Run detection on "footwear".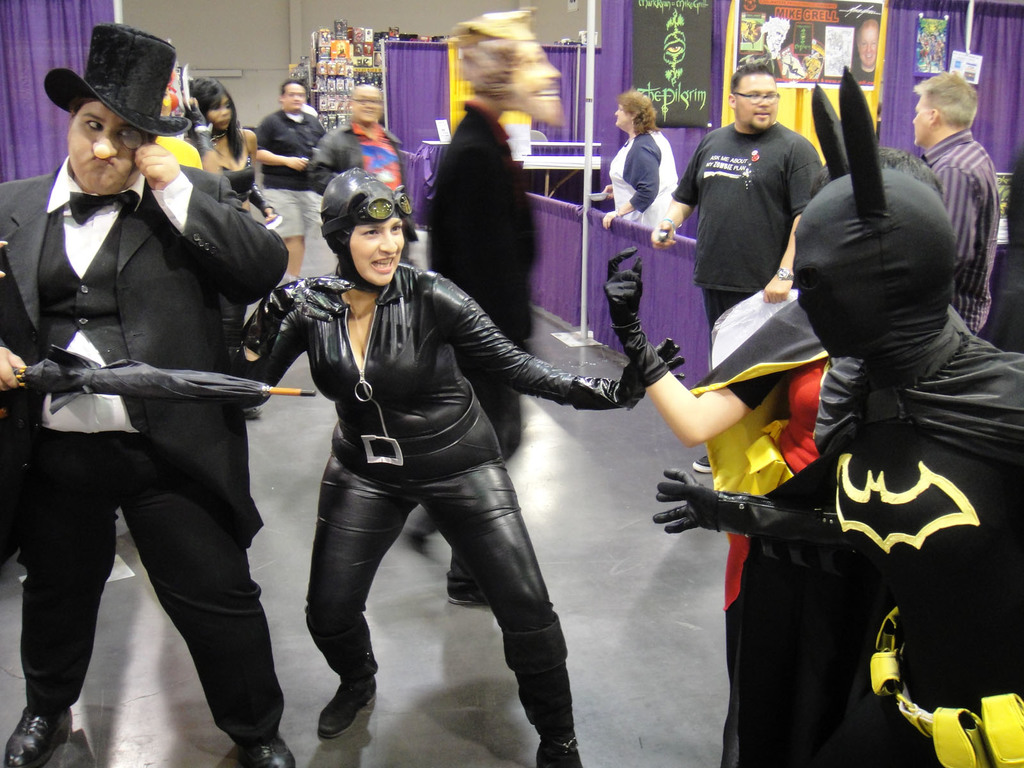
Result: (left=444, top=568, right=496, bottom=607).
